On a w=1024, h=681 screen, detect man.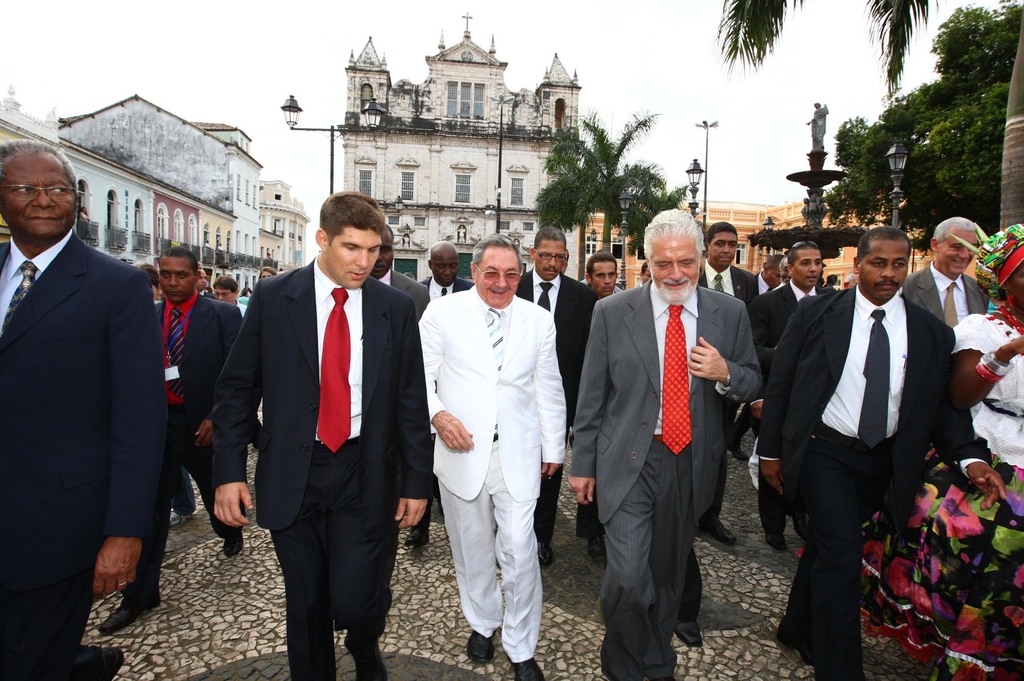
[510, 226, 592, 564].
